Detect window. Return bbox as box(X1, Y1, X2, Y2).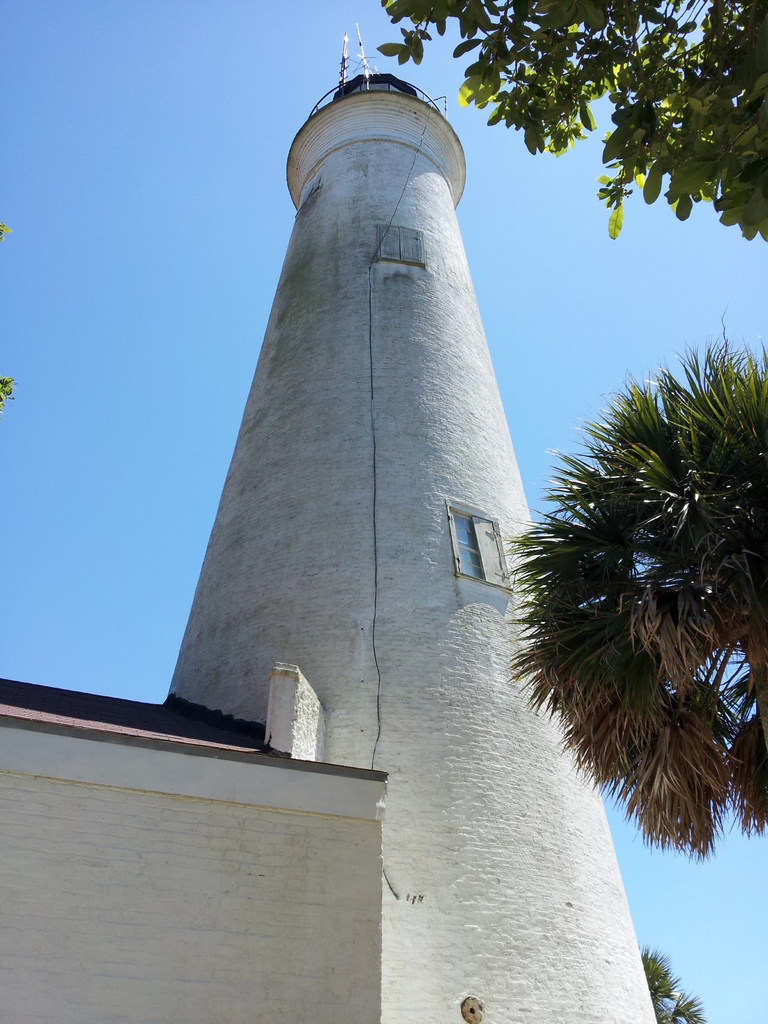
box(442, 499, 516, 595).
